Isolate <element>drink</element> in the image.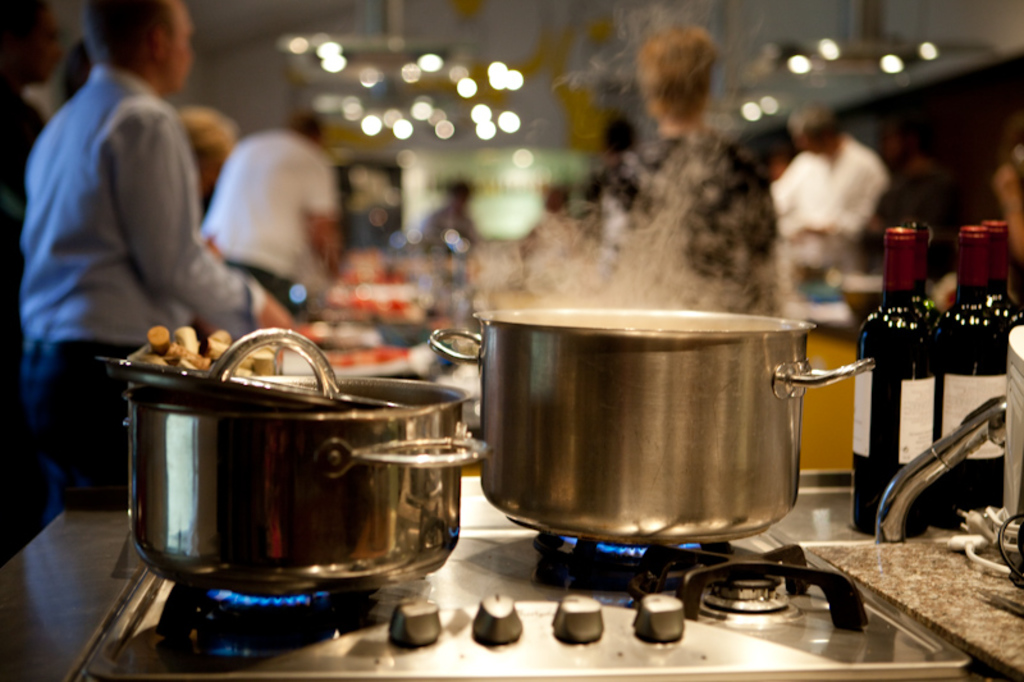
Isolated region: crop(869, 218, 957, 493).
